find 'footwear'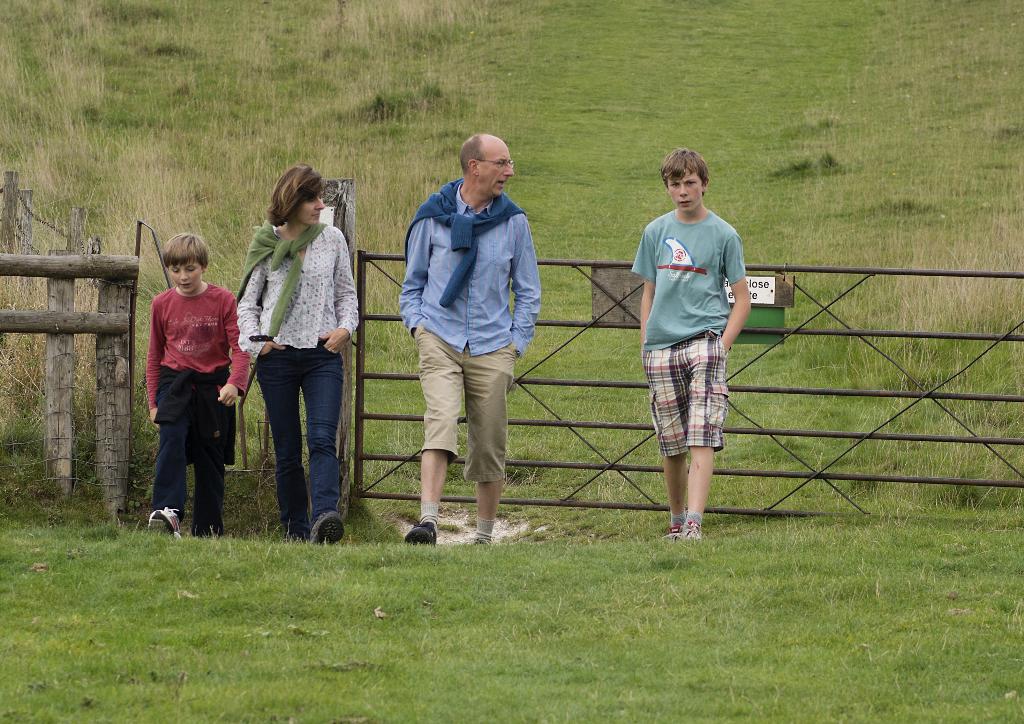
Rect(685, 516, 703, 545)
